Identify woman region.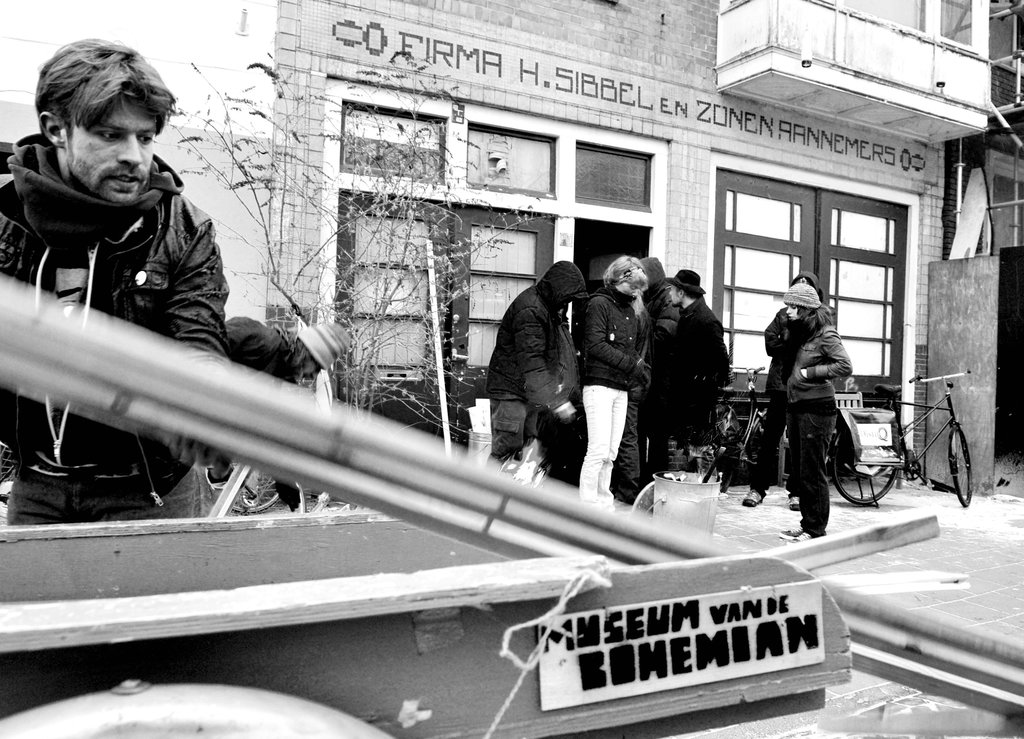
Region: x1=765 y1=253 x2=869 y2=546.
